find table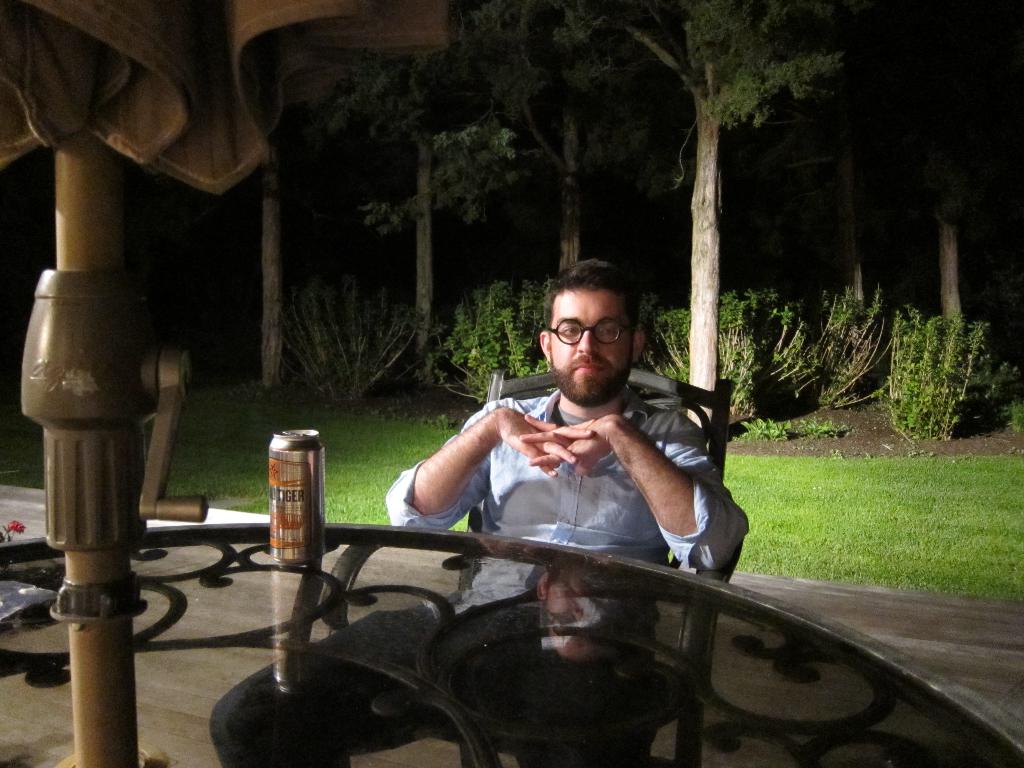
{"left": 0, "top": 525, "right": 1023, "bottom": 766}
